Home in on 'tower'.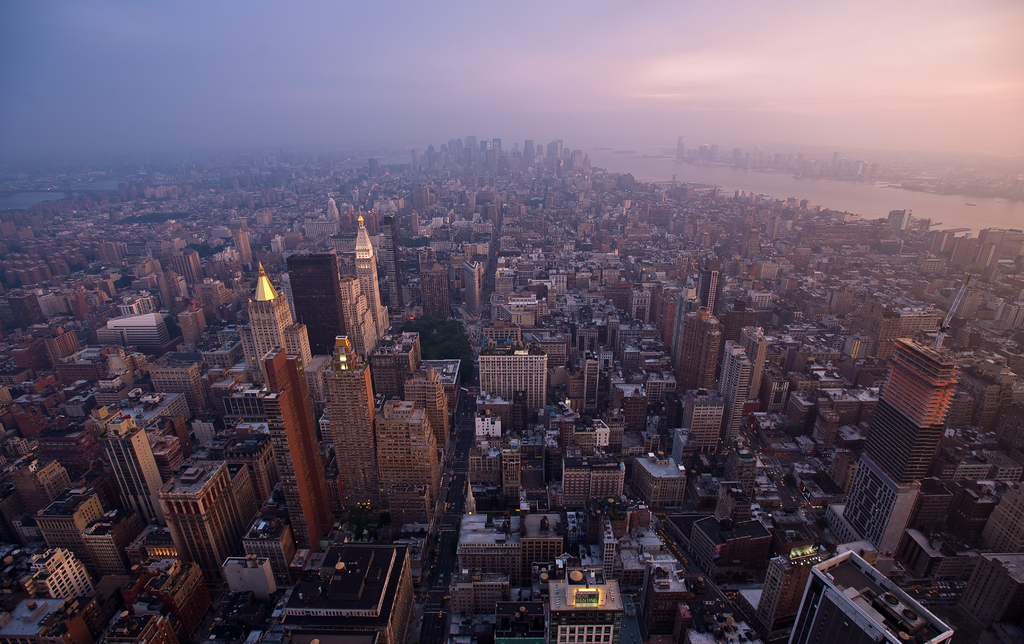
Homed in at 679 306 723 390.
